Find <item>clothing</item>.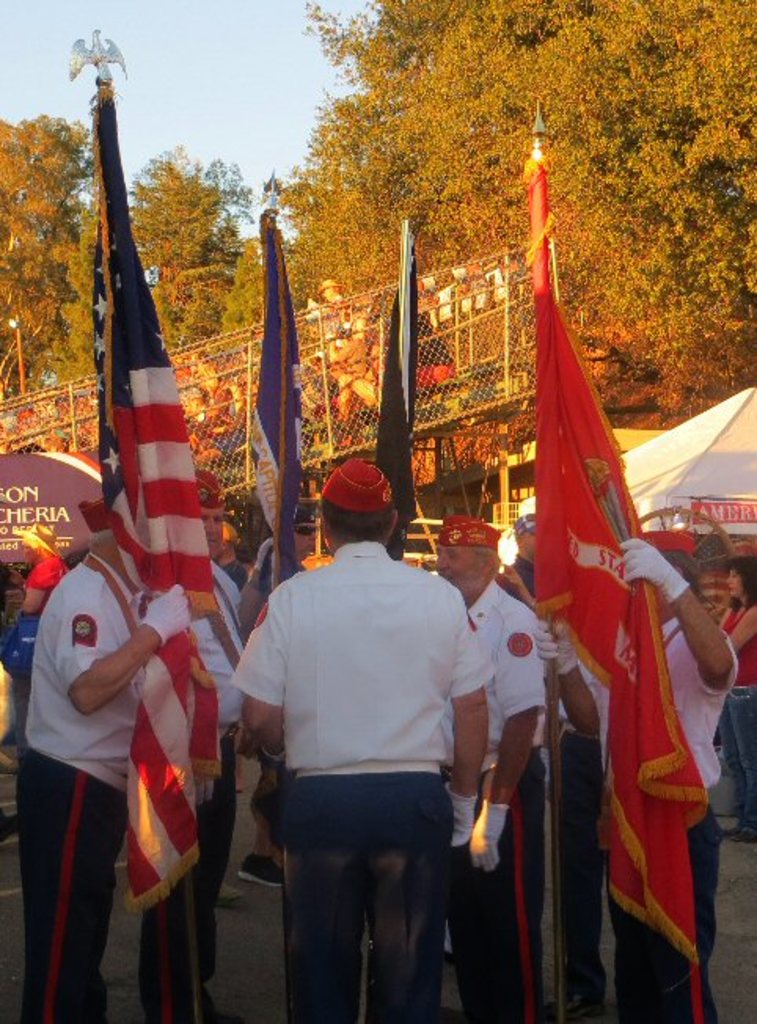
select_region(231, 543, 490, 773).
